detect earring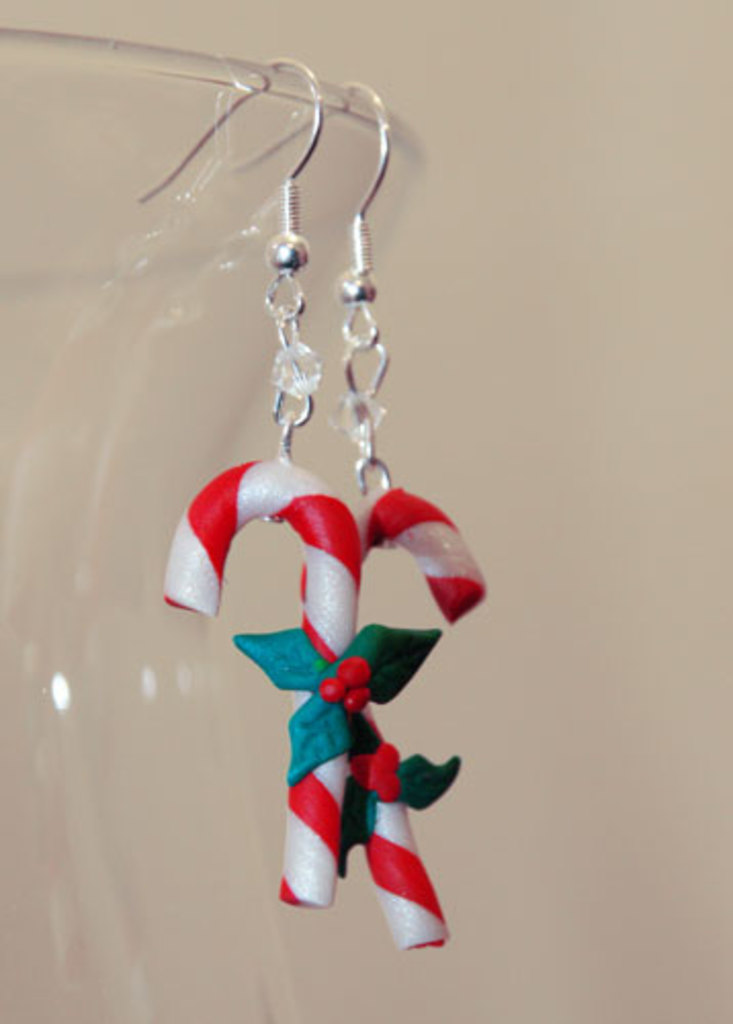
{"x1": 133, "y1": 43, "x2": 373, "y2": 922}
